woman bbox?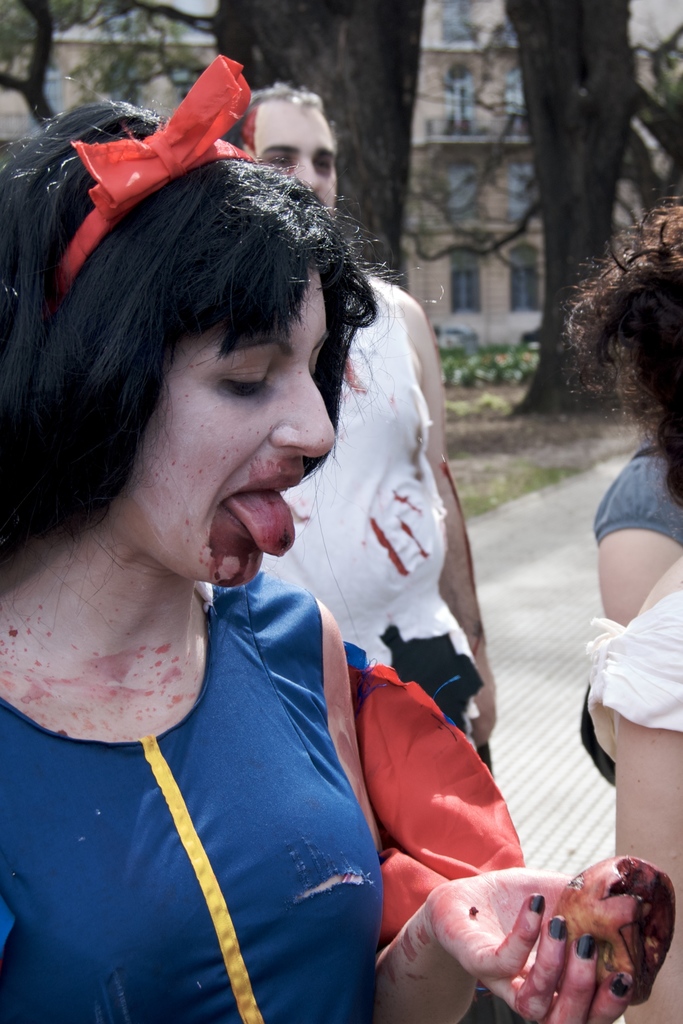
box=[559, 200, 682, 1023]
